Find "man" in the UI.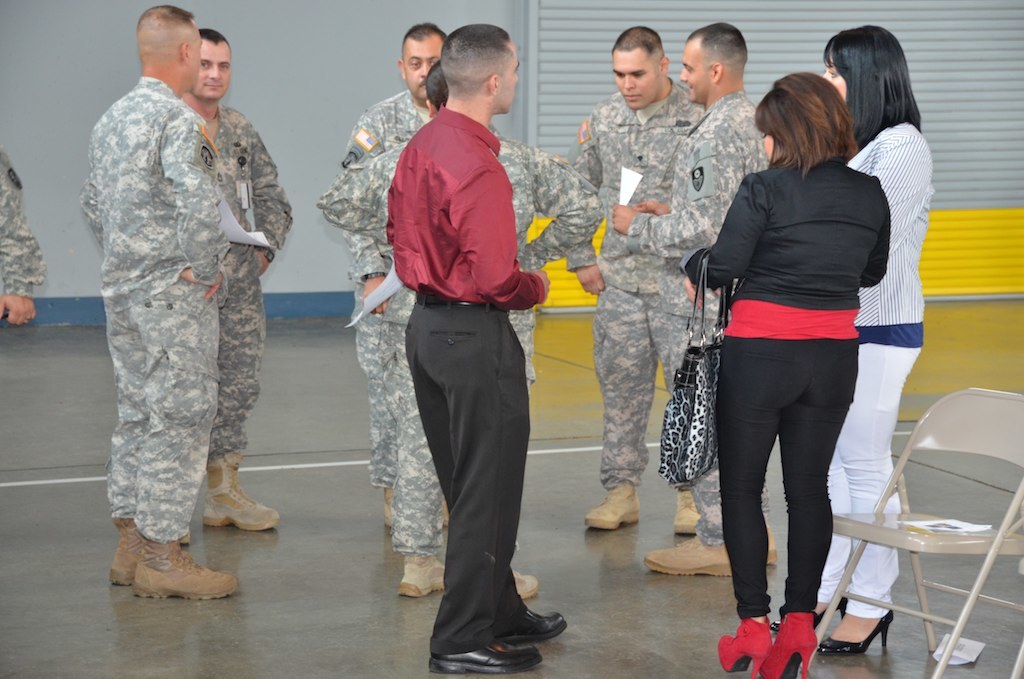
UI element at l=605, t=18, r=776, b=579.
